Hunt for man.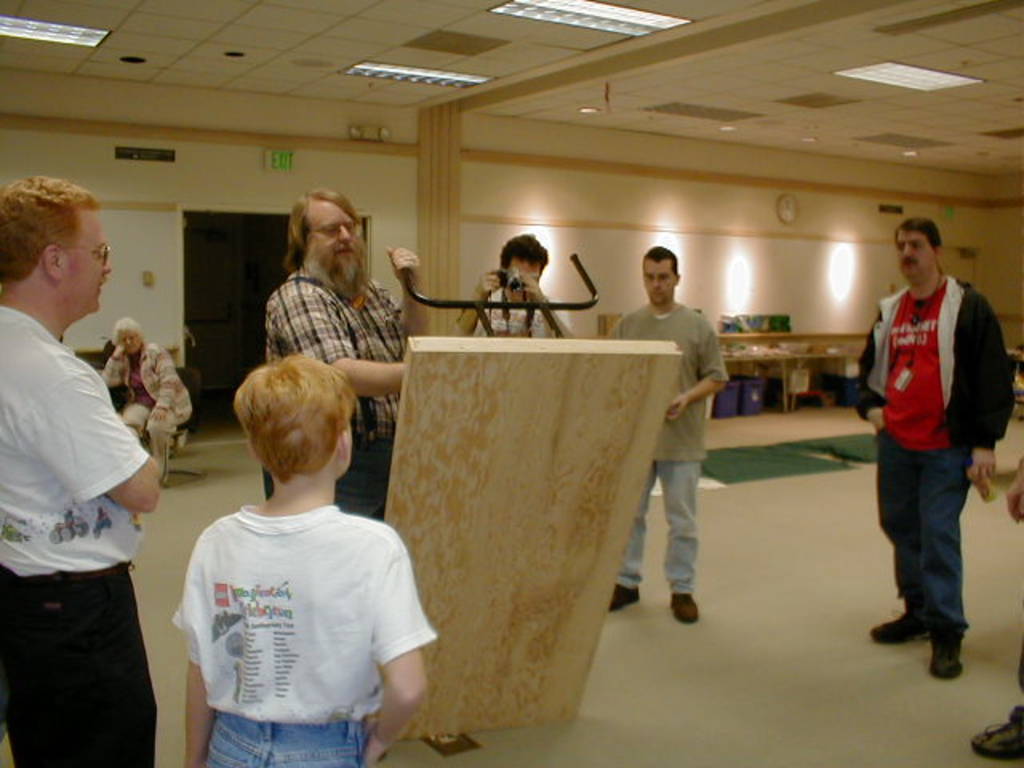
Hunted down at x1=851, y1=211, x2=1005, y2=670.
